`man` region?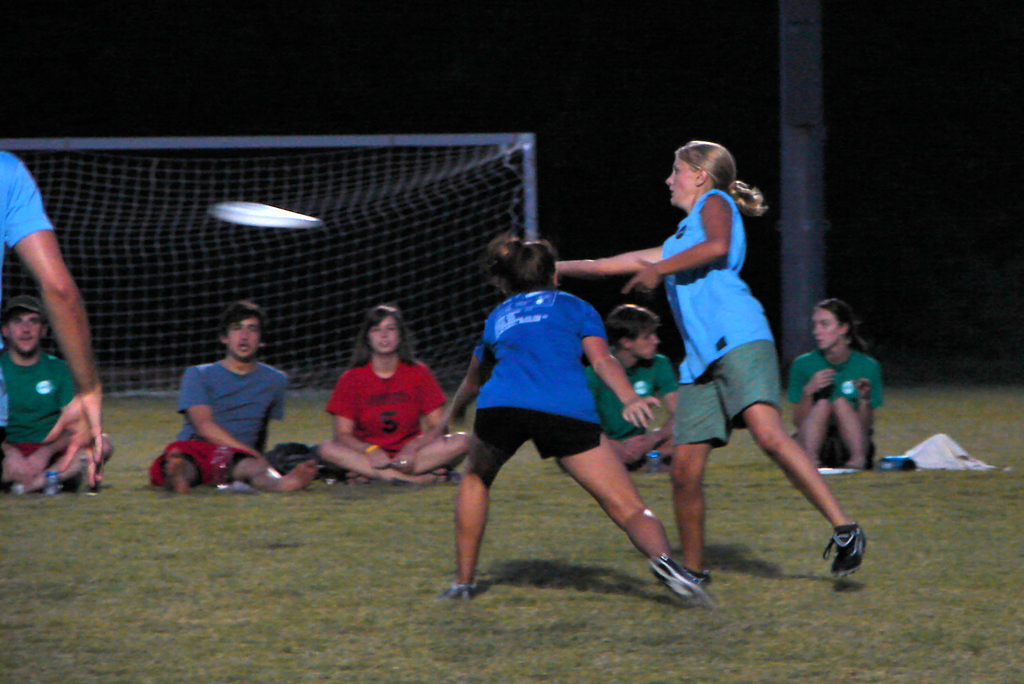
crop(558, 300, 684, 466)
